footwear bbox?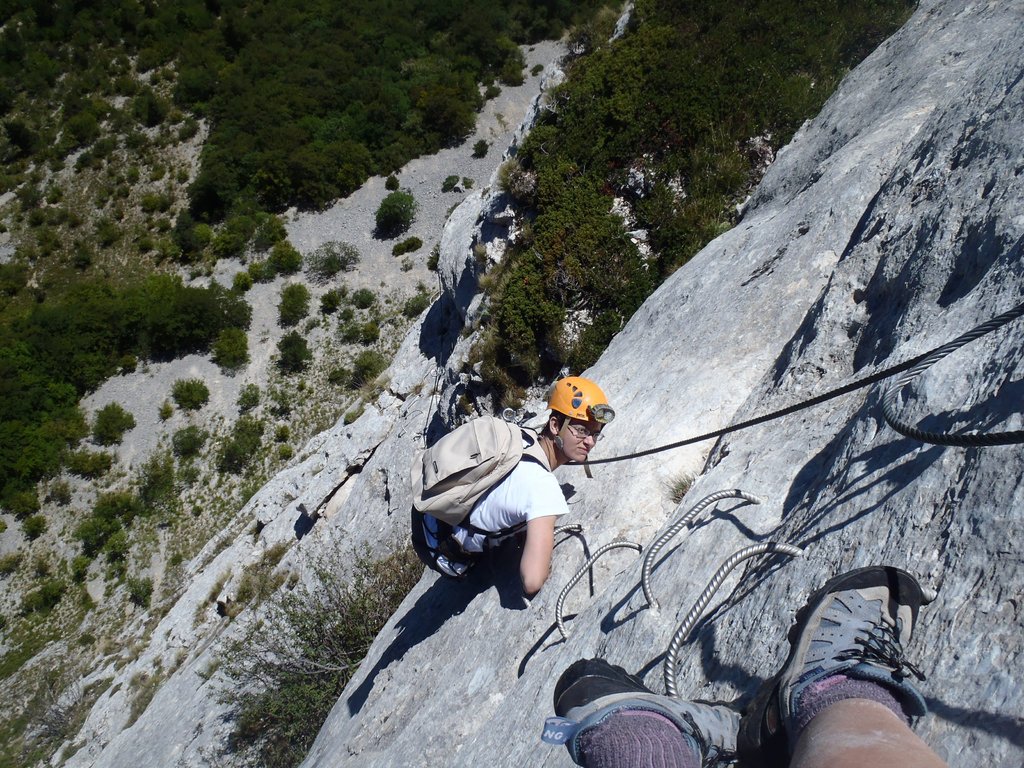
bbox=(742, 561, 928, 767)
